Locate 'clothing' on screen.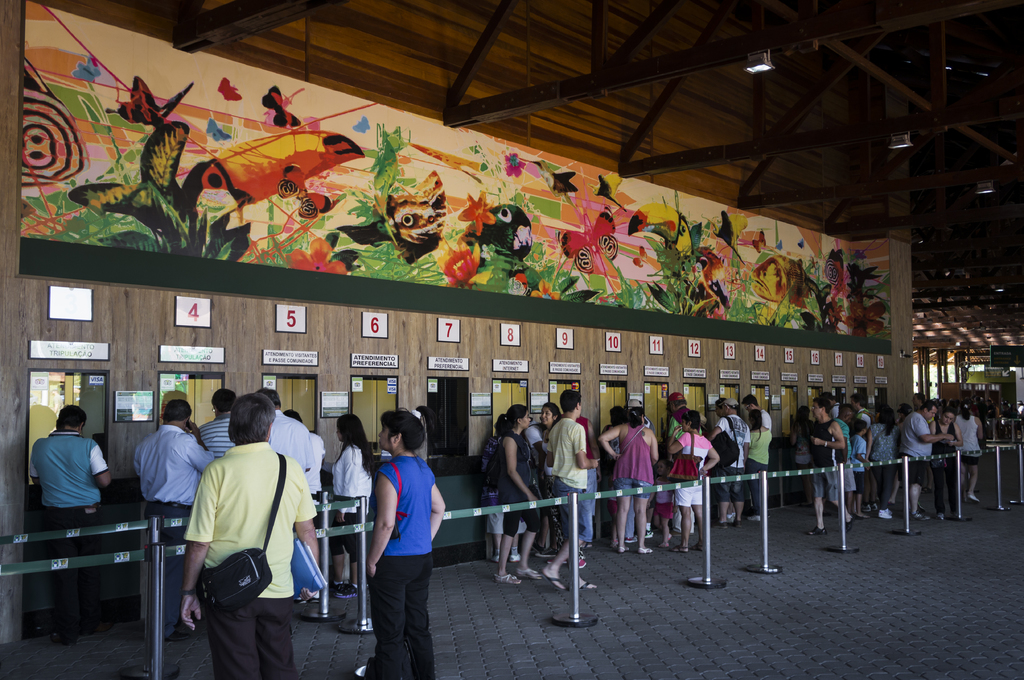
On screen at [497, 431, 544, 541].
